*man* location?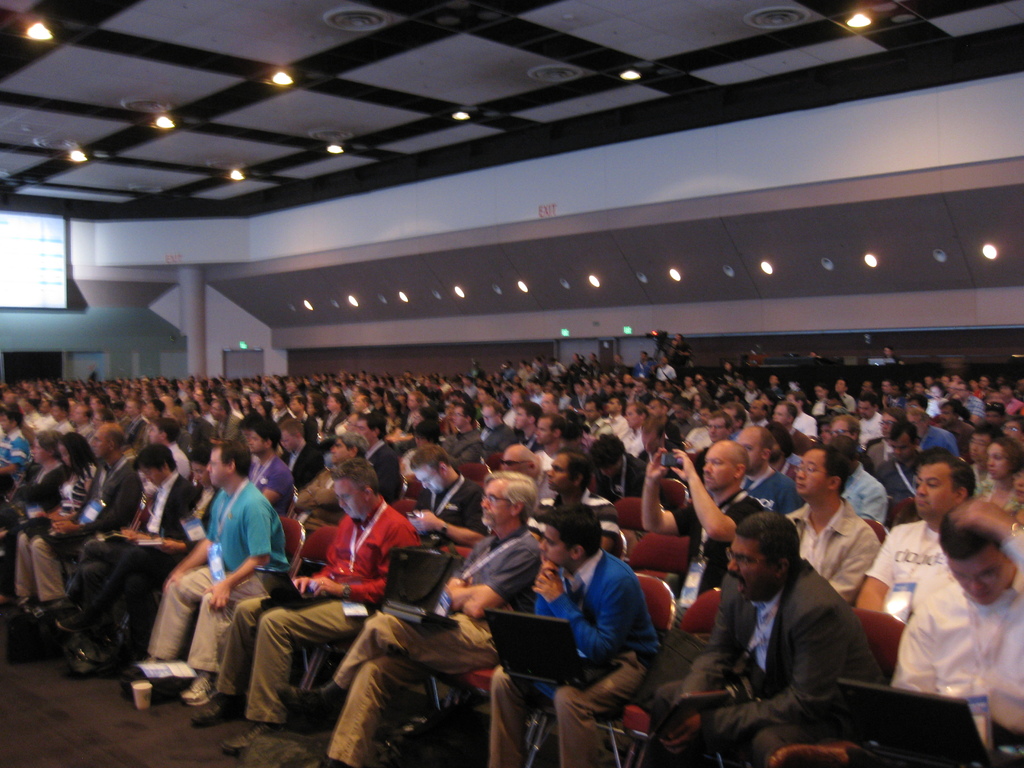
[left=550, top=444, right=618, bottom=532]
